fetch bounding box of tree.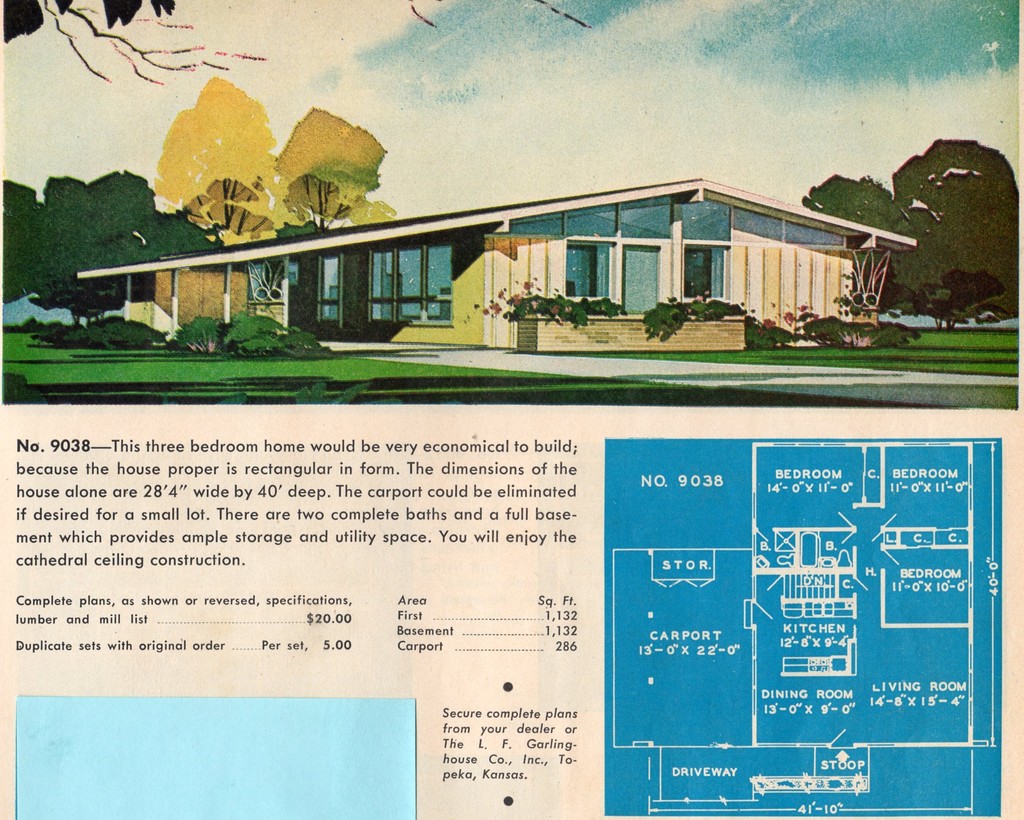
Bbox: detection(272, 109, 389, 234).
